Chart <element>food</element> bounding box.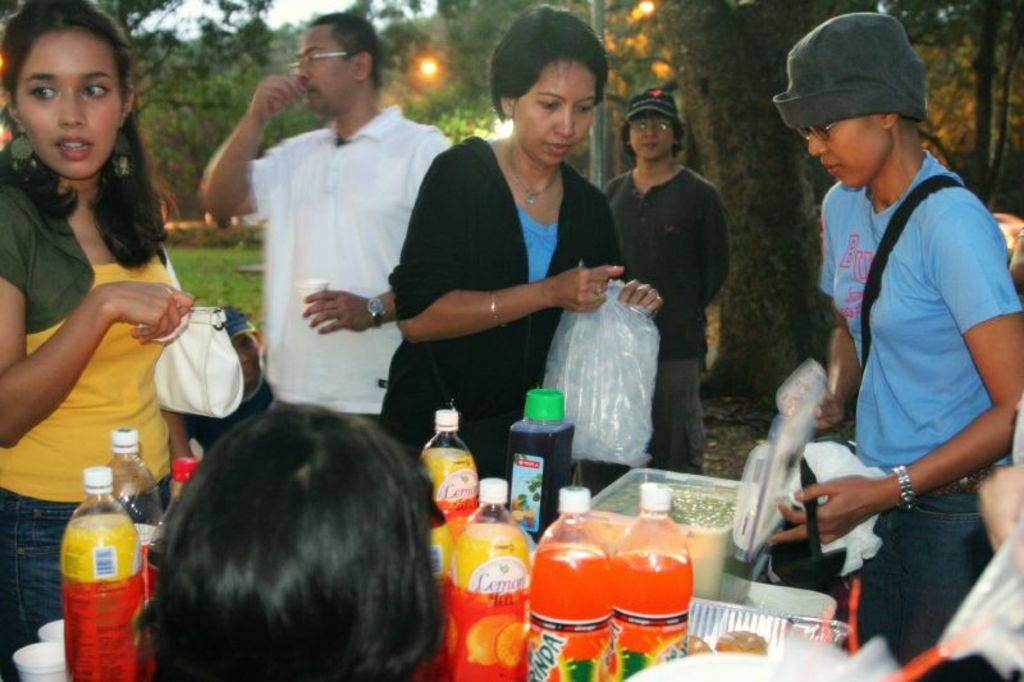
Charted: Rect(682, 630, 713, 656).
